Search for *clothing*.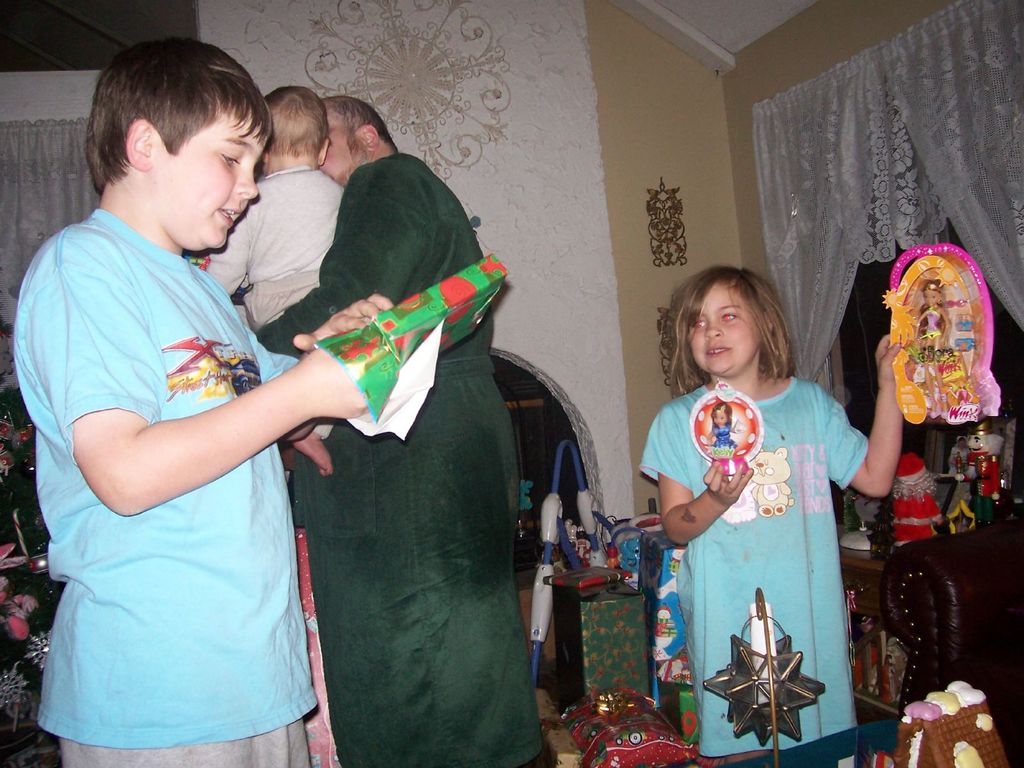
Found at (x1=40, y1=159, x2=316, y2=728).
